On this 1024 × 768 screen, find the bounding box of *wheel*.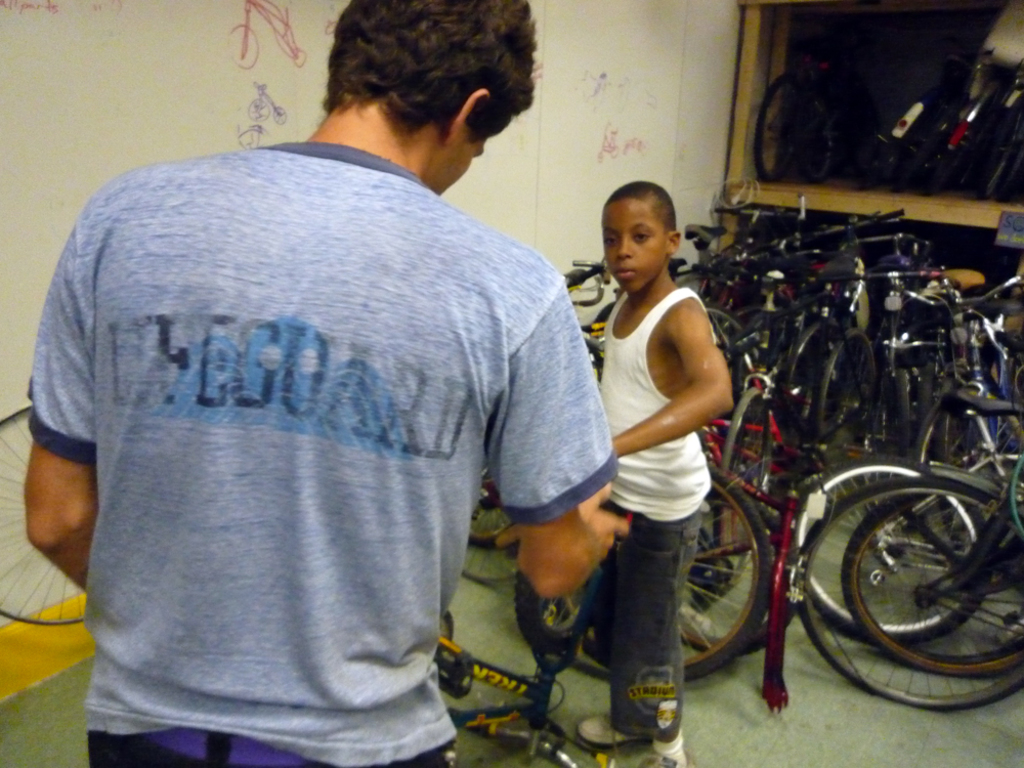
Bounding box: BBox(884, 369, 912, 454).
